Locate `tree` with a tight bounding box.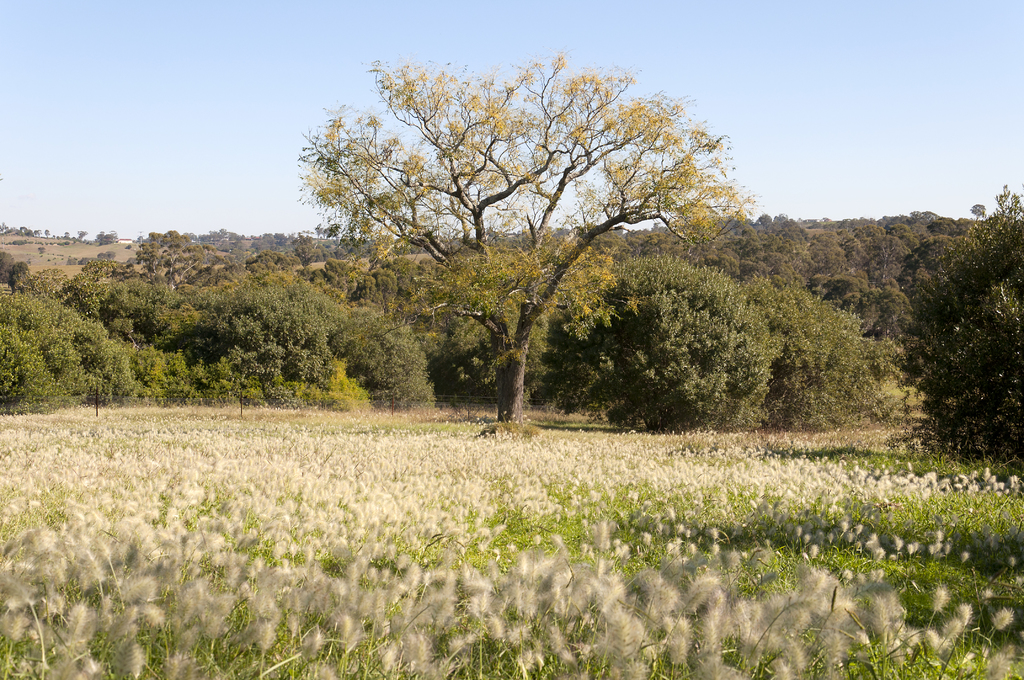
24:268:68:296.
